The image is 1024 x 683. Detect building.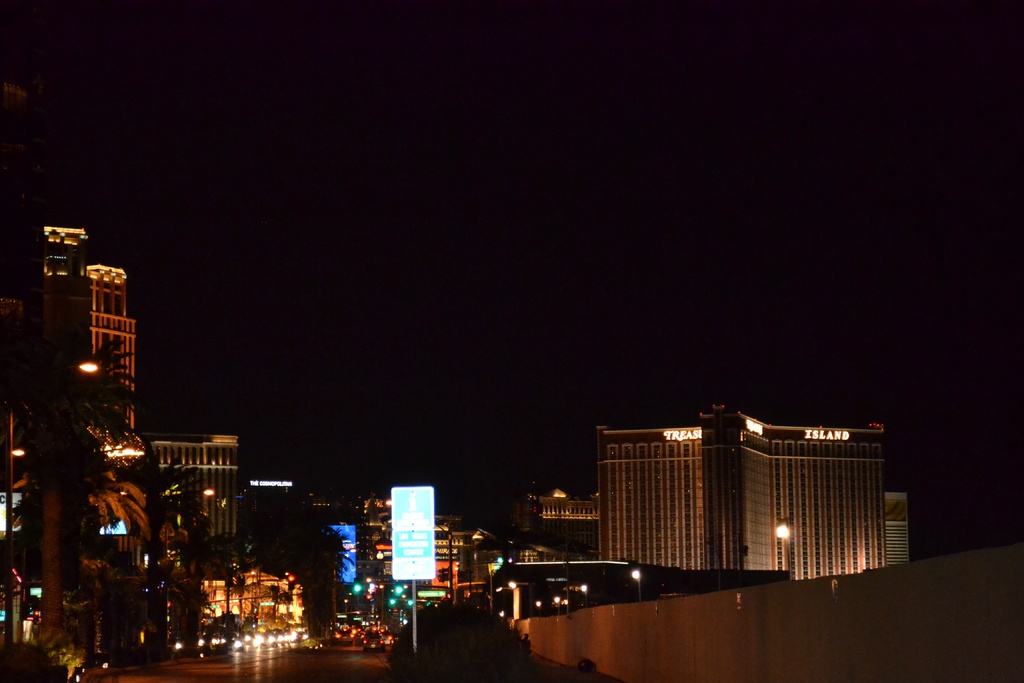
Detection: <region>594, 399, 889, 579</region>.
